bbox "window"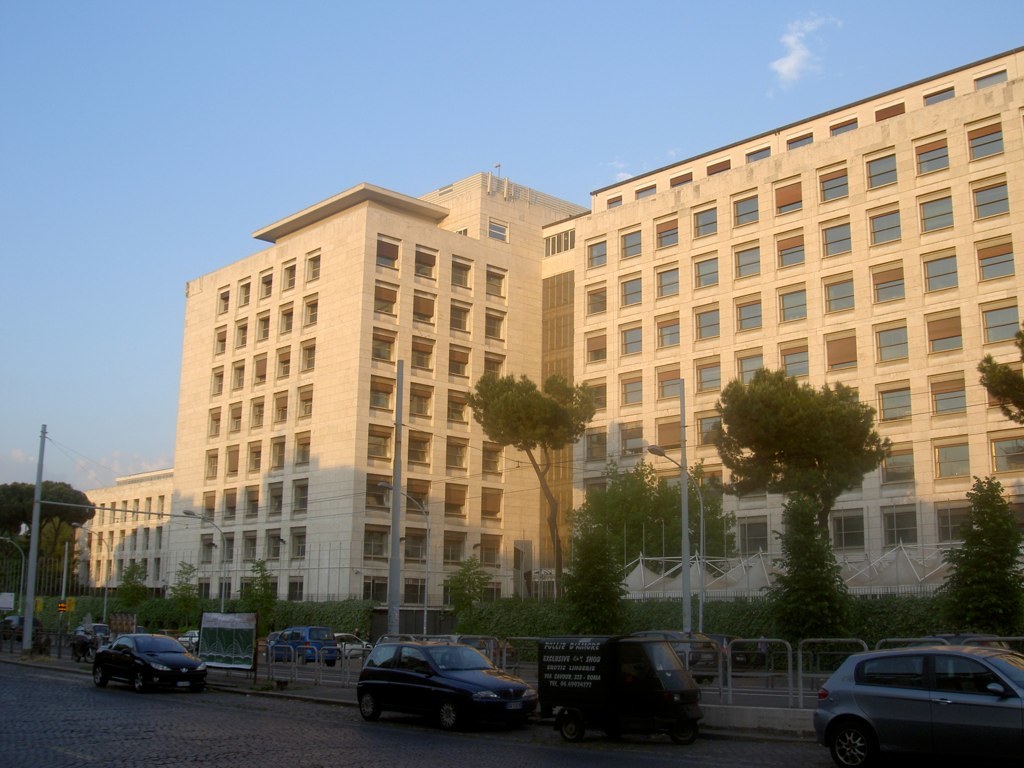
box(221, 486, 237, 519)
